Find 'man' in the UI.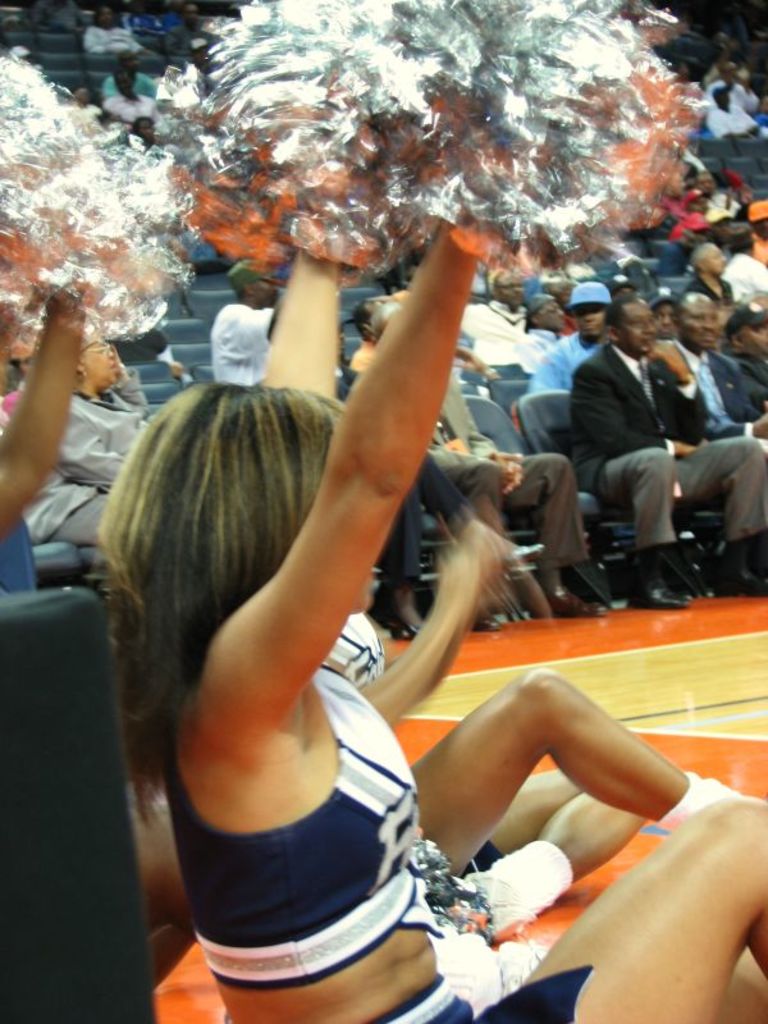
UI element at <box>518,285,698,540</box>.
